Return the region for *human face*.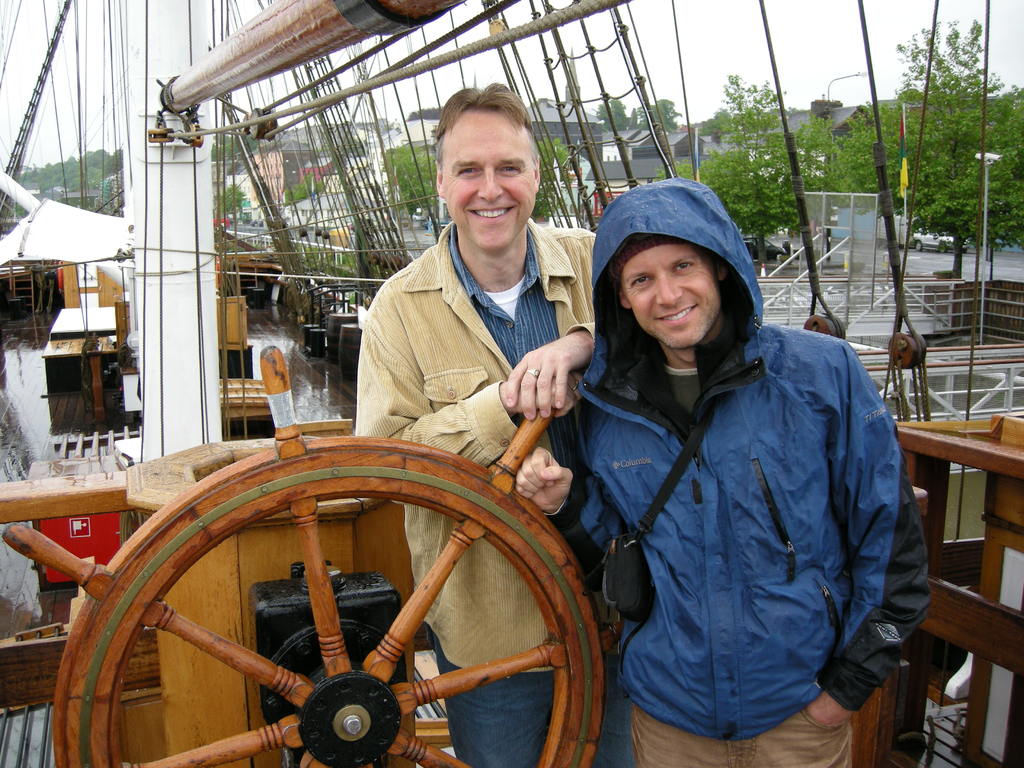
{"x1": 618, "y1": 236, "x2": 722, "y2": 349}.
